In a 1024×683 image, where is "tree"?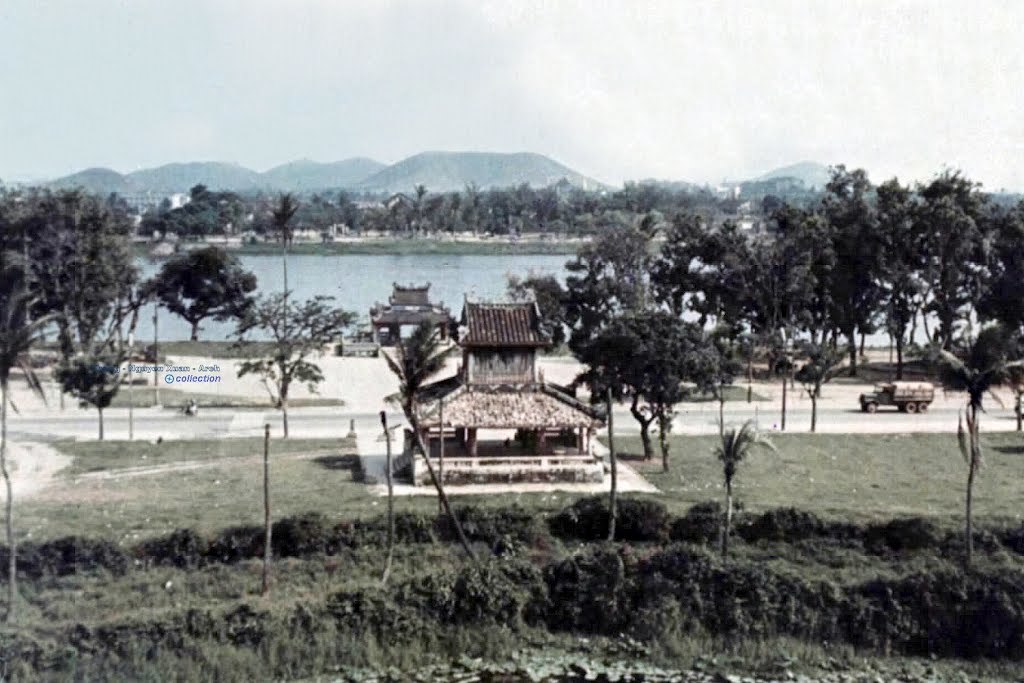
{"left": 683, "top": 214, "right": 817, "bottom": 336}.
